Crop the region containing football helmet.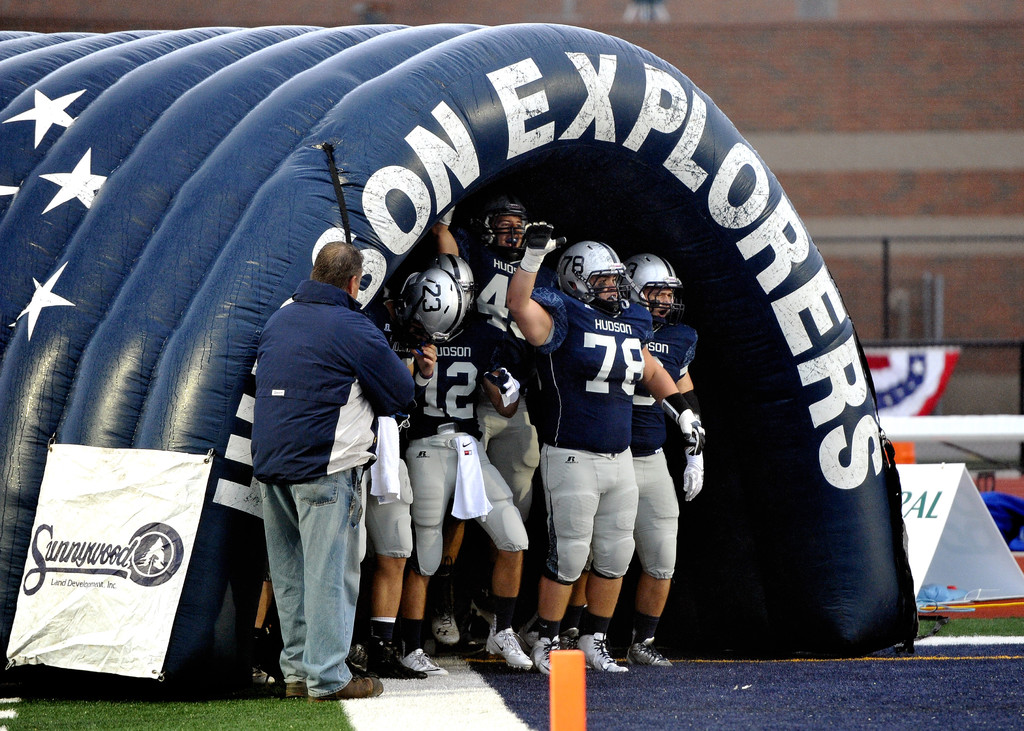
Crop region: region(461, 185, 527, 259).
